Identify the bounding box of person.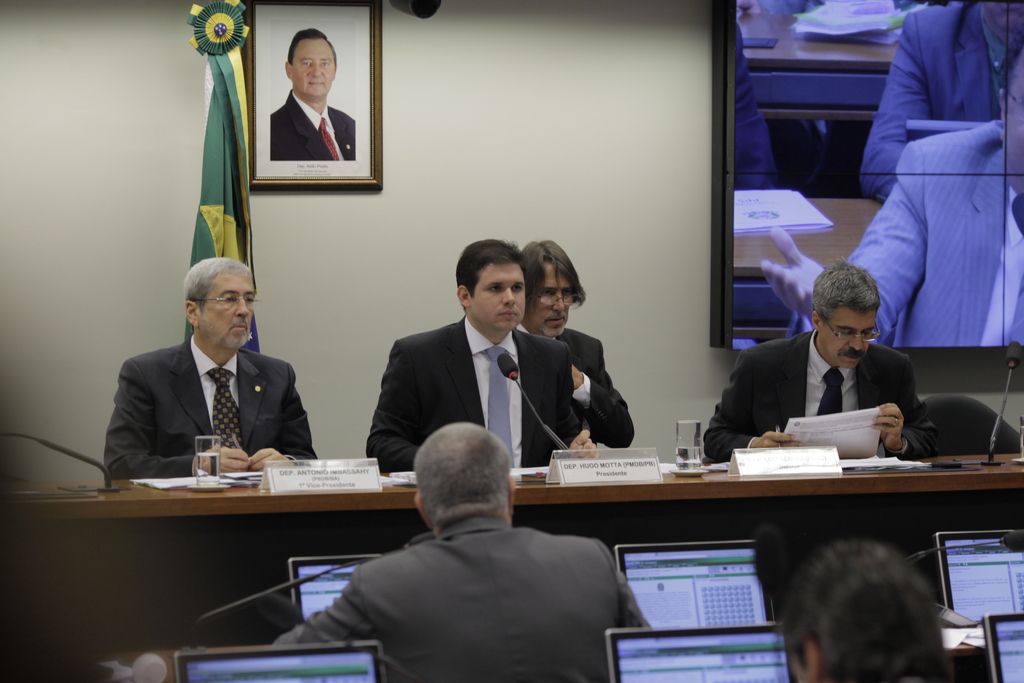
bbox(516, 241, 632, 446).
